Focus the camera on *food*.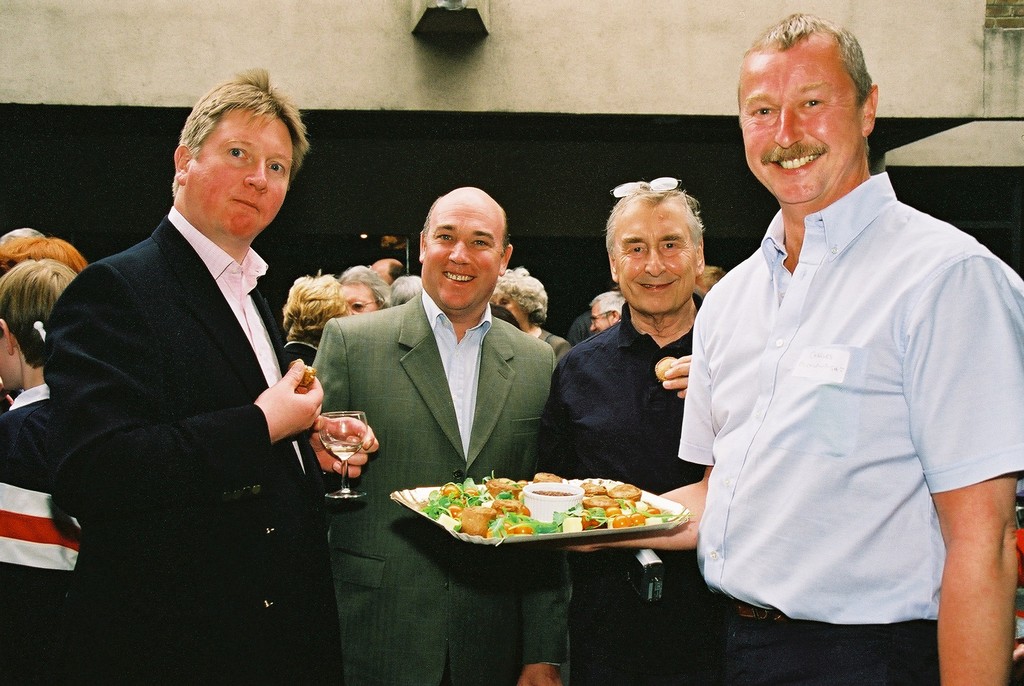
Focus region: 289, 361, 318, 388.
